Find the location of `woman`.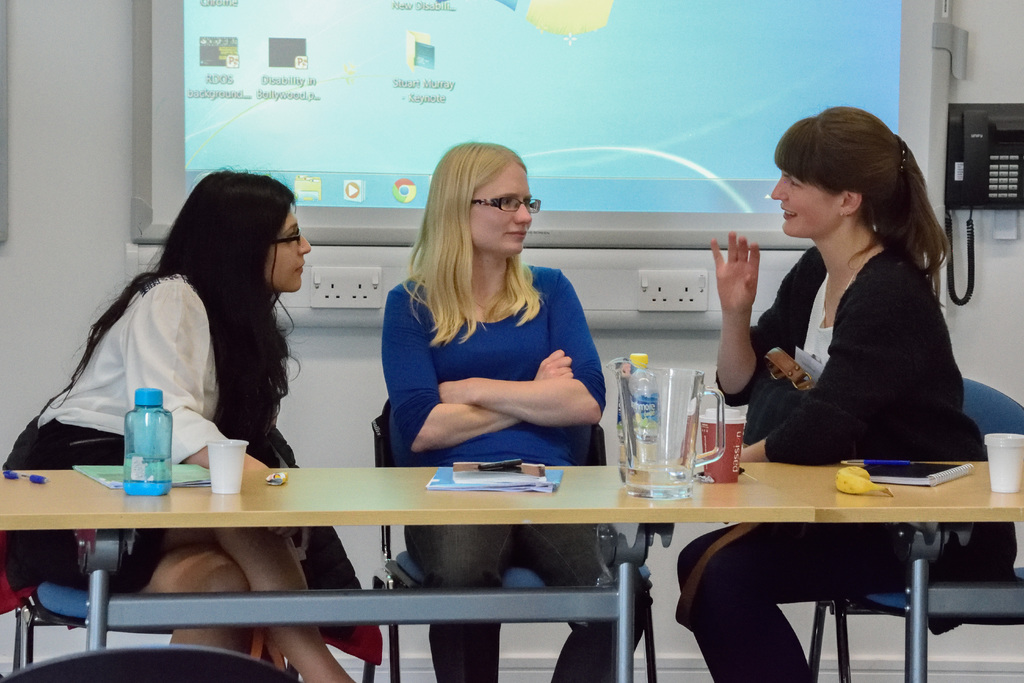
Location: [x1=673, y1=104, x2=1010, y2=682].
